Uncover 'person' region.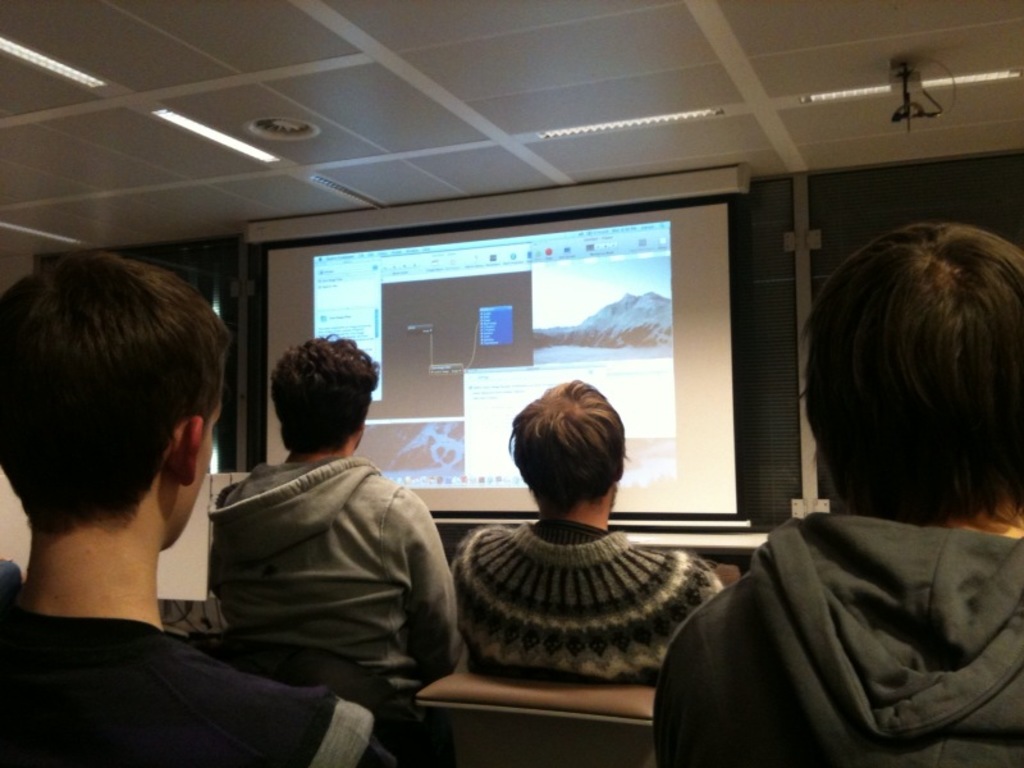
Uncovered: detection(0, 251, 403, 767).
